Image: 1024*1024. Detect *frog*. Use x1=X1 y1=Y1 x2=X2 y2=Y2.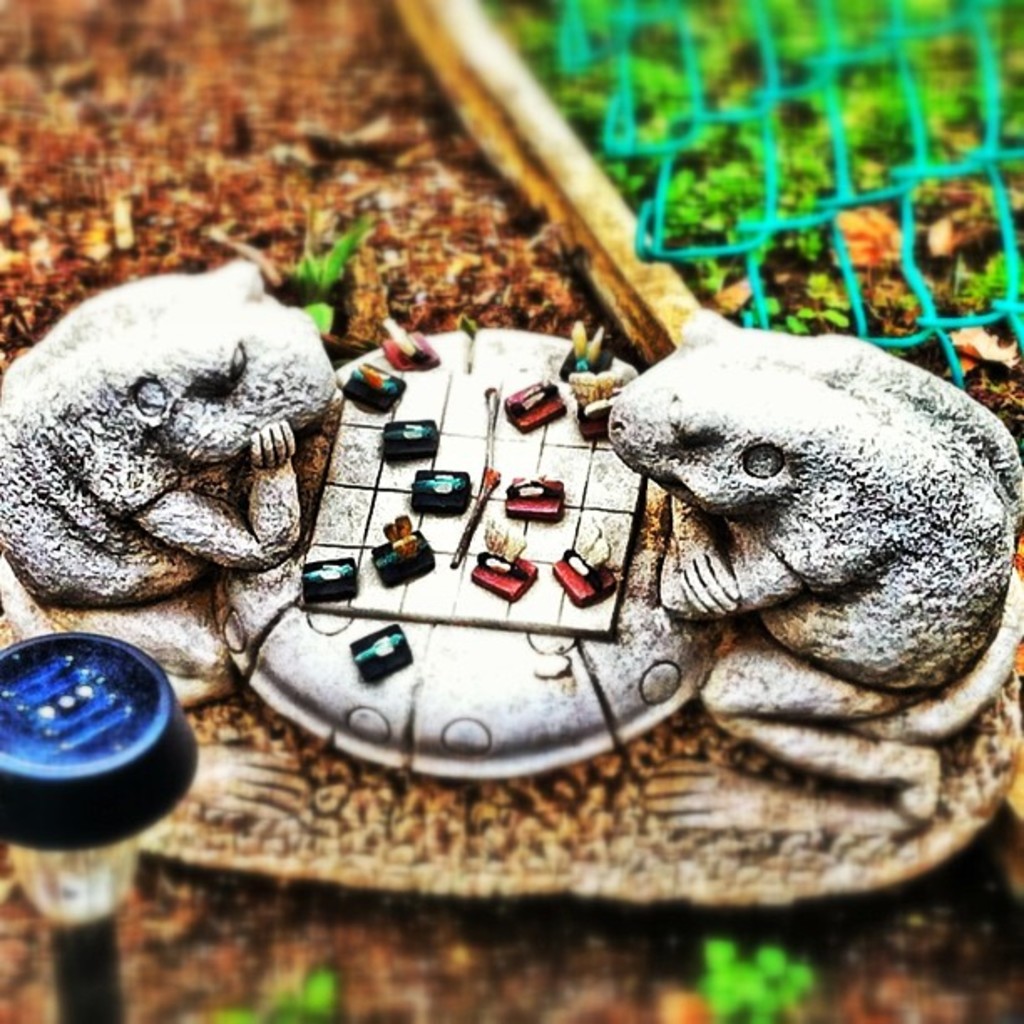
x1=0 y1=248 x2=331 y2=825.
